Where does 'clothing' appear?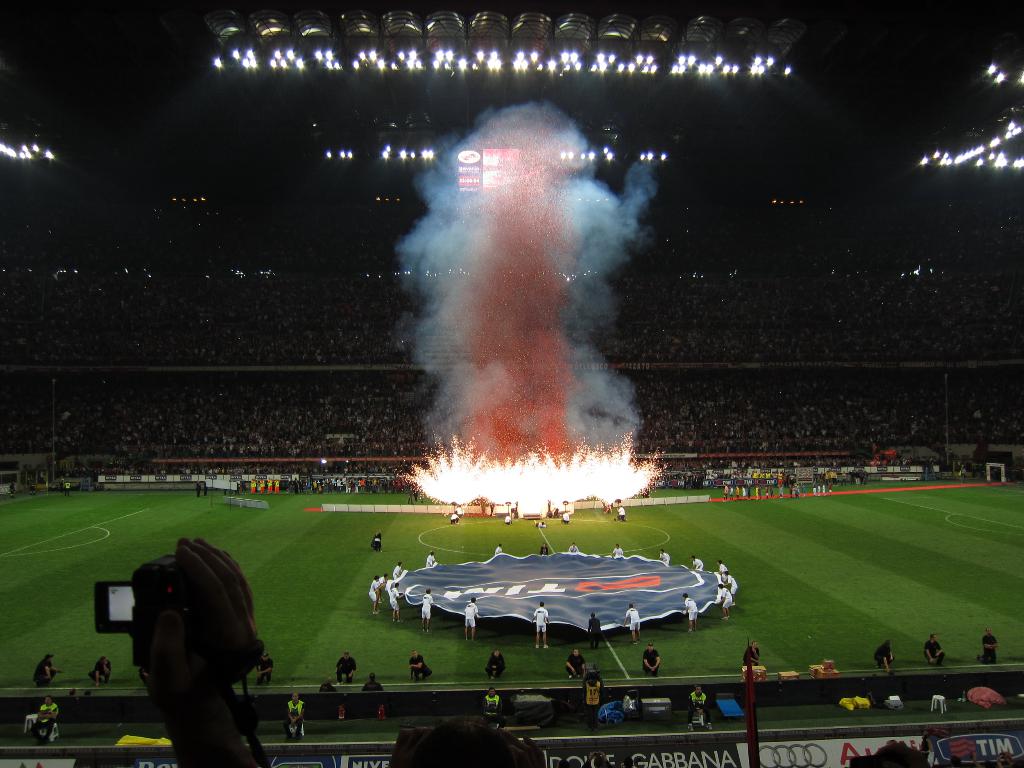
Appears at <box>33,658,57,685</box>.
